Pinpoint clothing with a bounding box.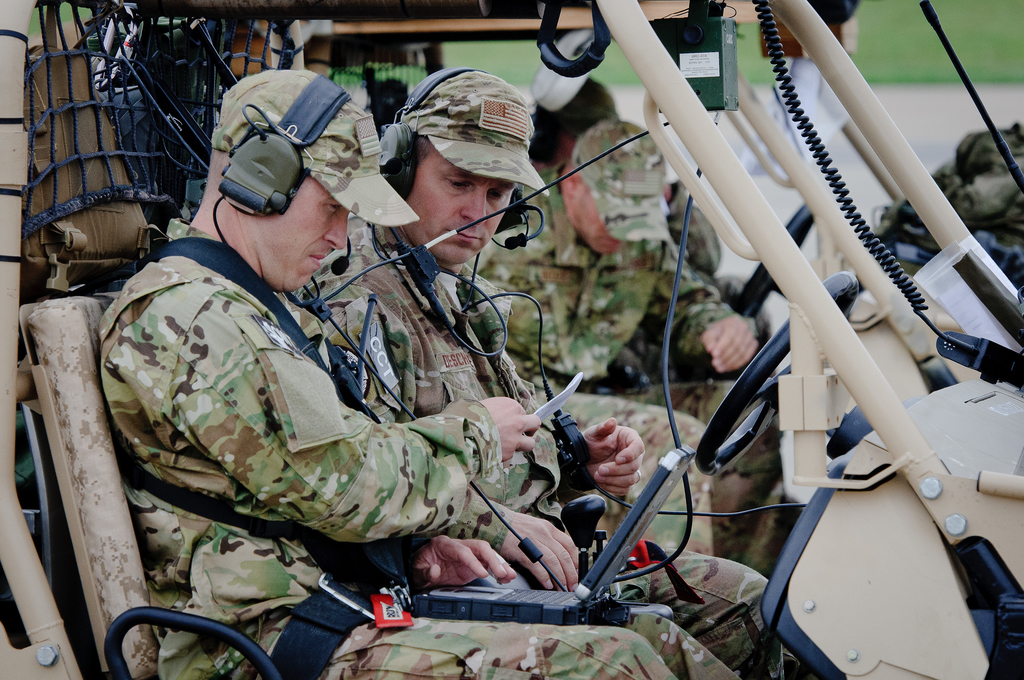
BBox(465, 165, 756, 402).
